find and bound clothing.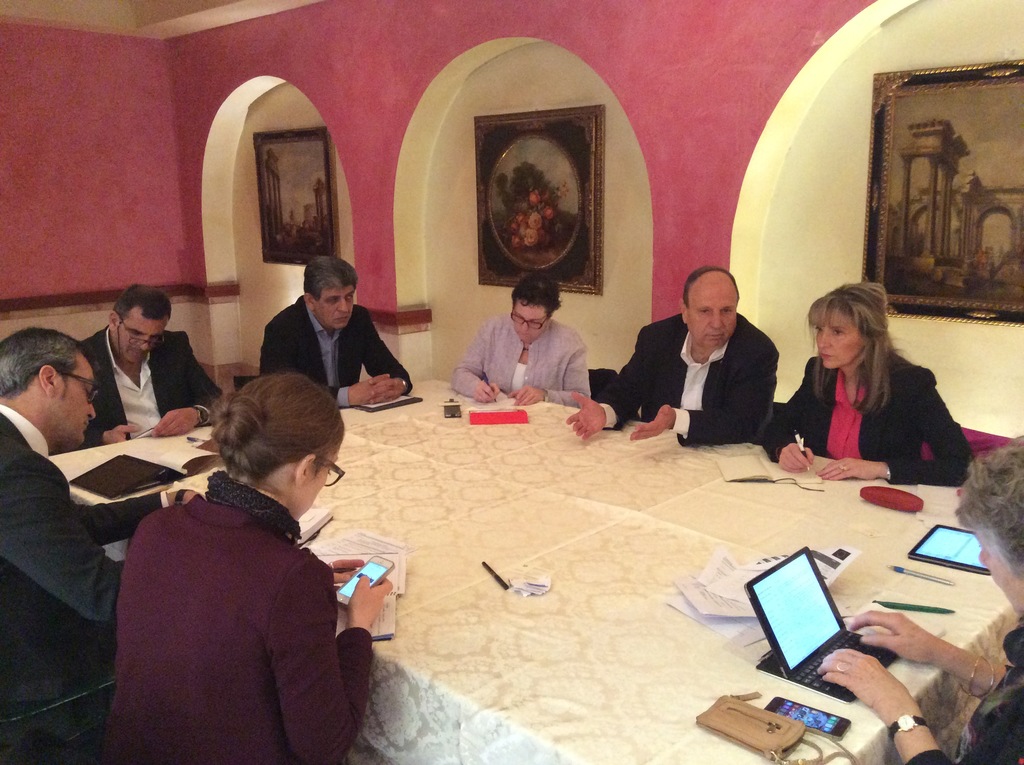
Bound: bbox(259, 286, 418, 412).
